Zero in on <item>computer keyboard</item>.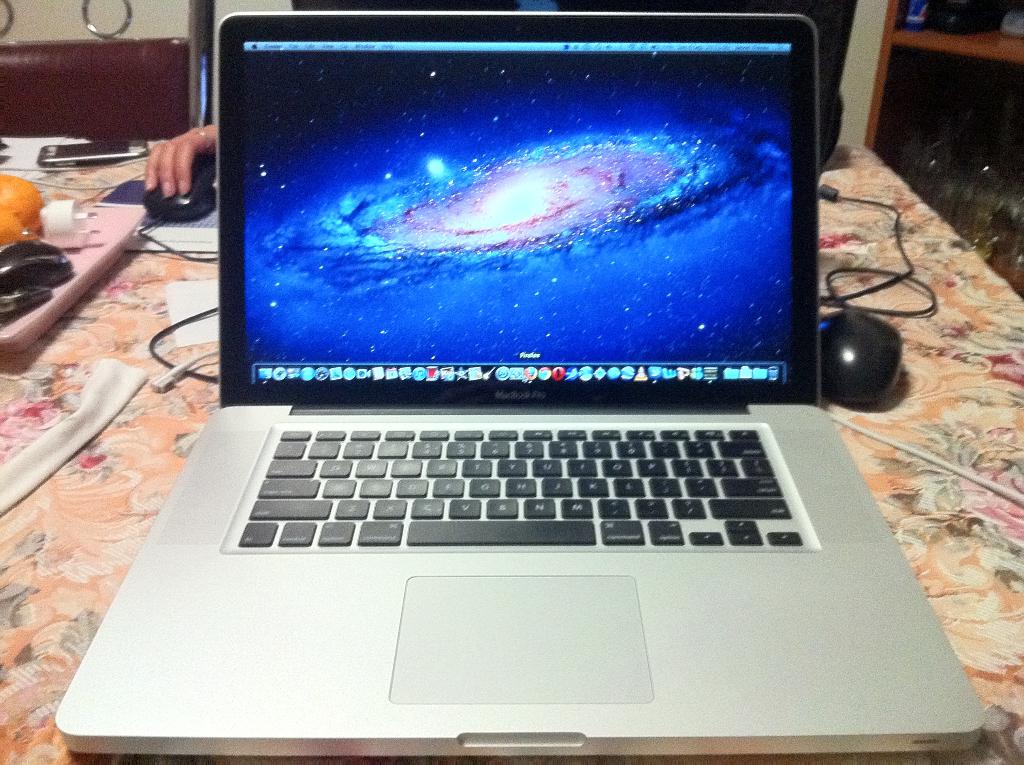
Zeroed in: locate(236, 424, 802, 545).
